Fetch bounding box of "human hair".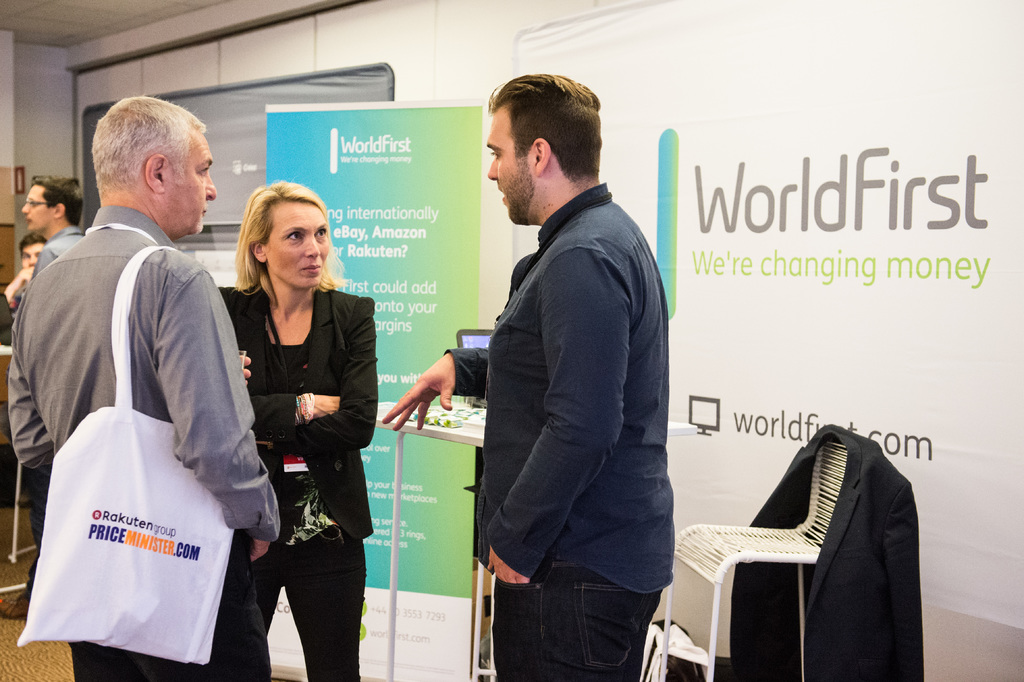
Bbox: bbox=[90, 91, 207, 202].
